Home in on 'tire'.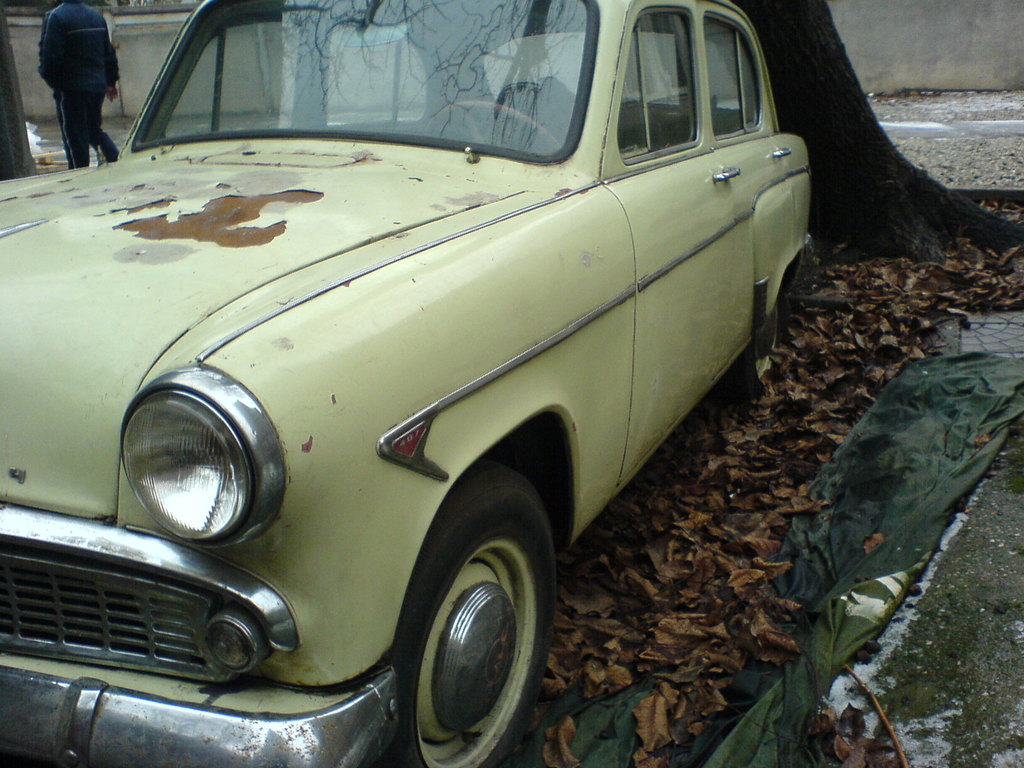
Homed in at BBox(406, 470, 536, 767).
